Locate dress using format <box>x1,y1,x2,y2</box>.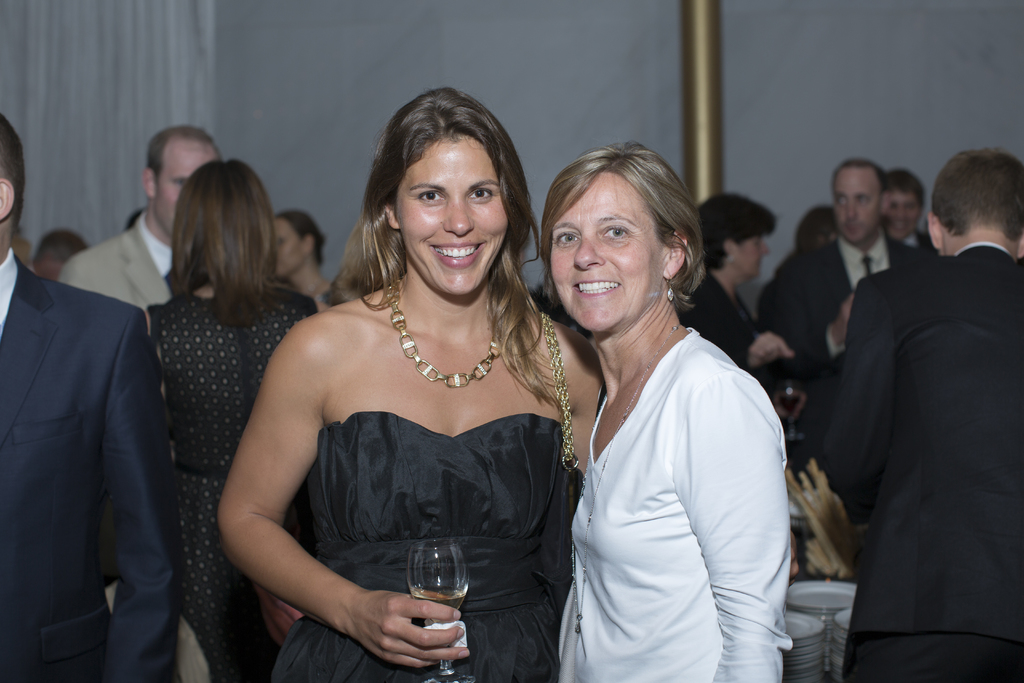
<box>174,293,319,682</box>.
